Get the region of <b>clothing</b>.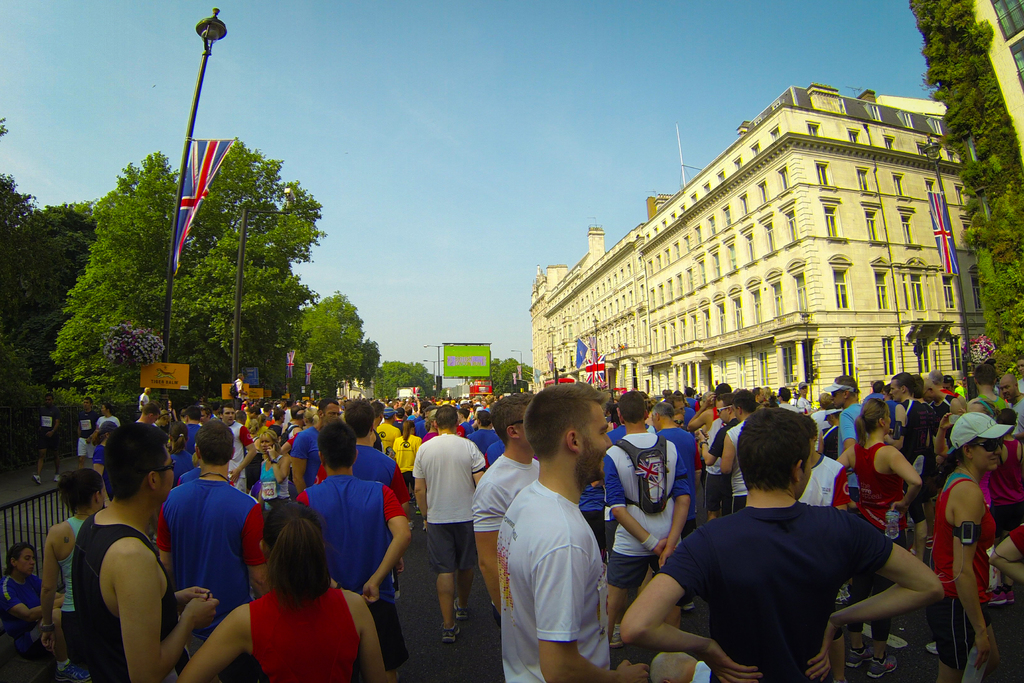
159,472,261,659.
